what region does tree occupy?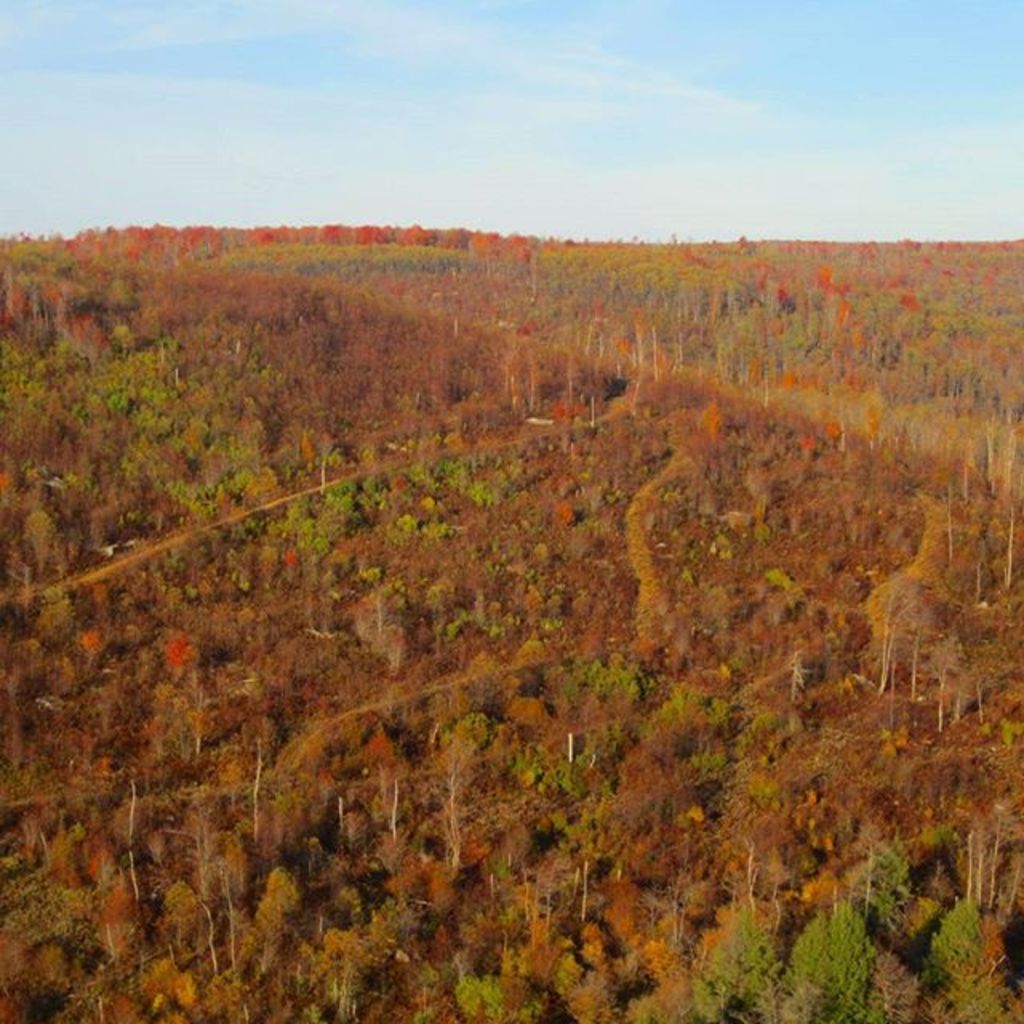
<box>856,837,918,939</box>.
